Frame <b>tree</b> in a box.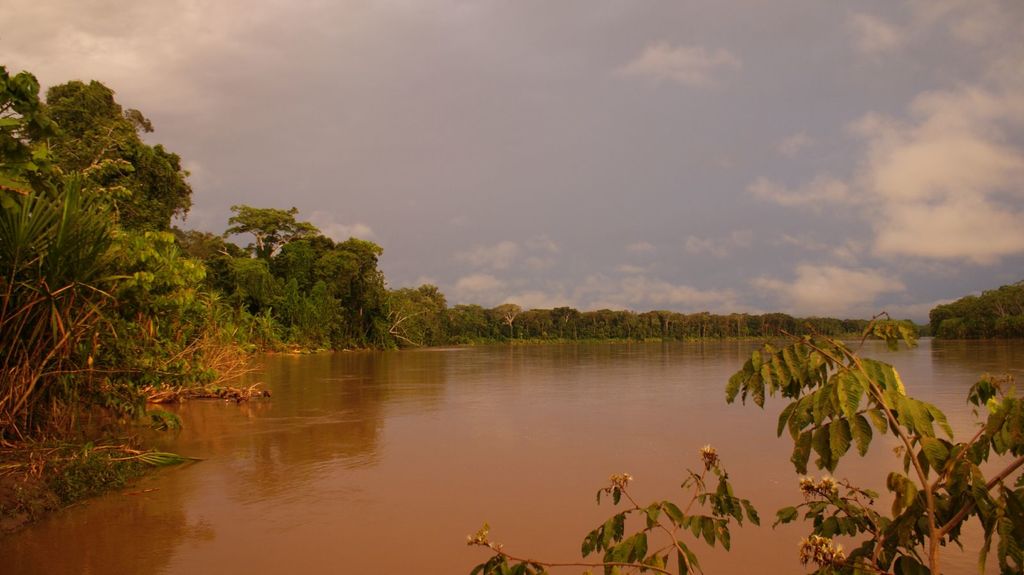
10/62/228/407.
